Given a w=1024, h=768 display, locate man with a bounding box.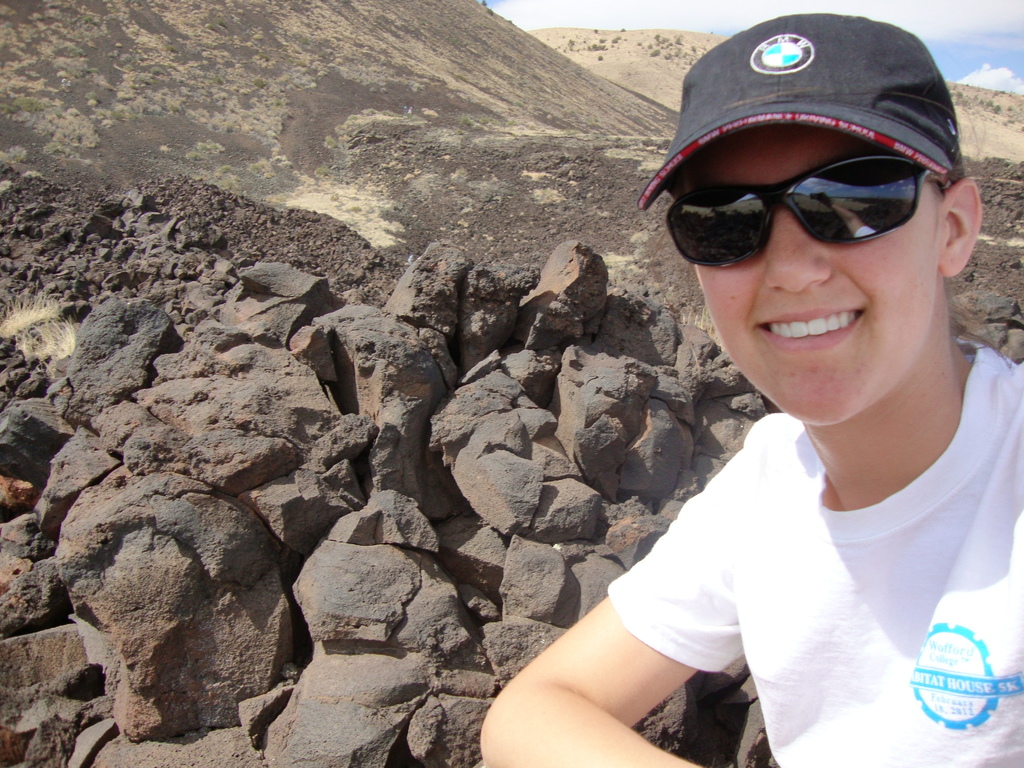
Located: [left=498, top=0, right=1023, bottom=761].
